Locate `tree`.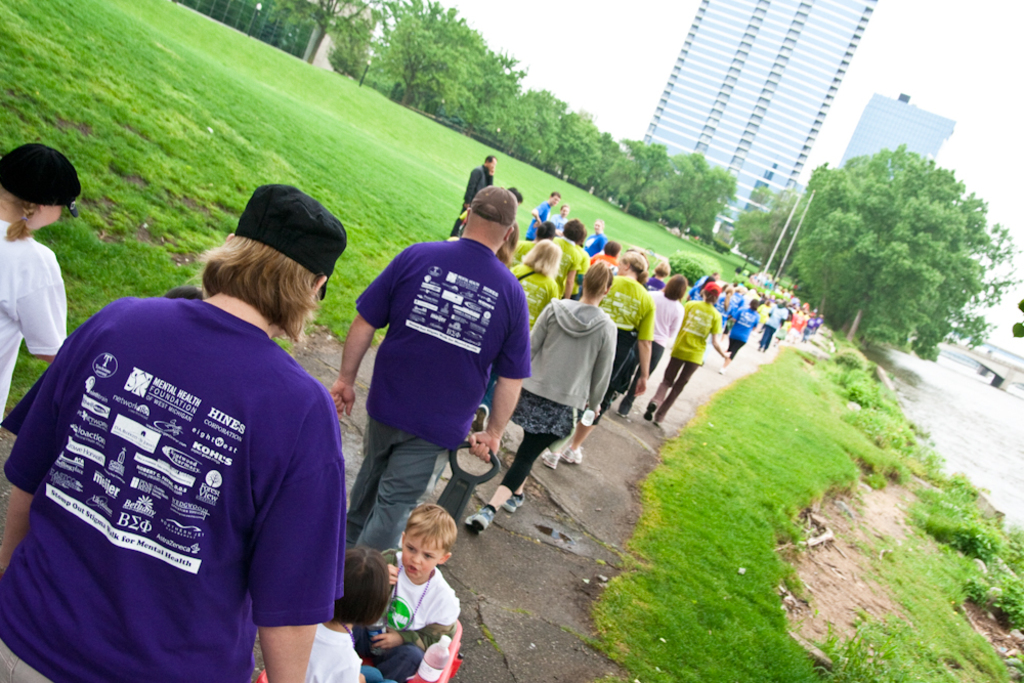
Bounding box: locate(280, 0, 386, 74).
